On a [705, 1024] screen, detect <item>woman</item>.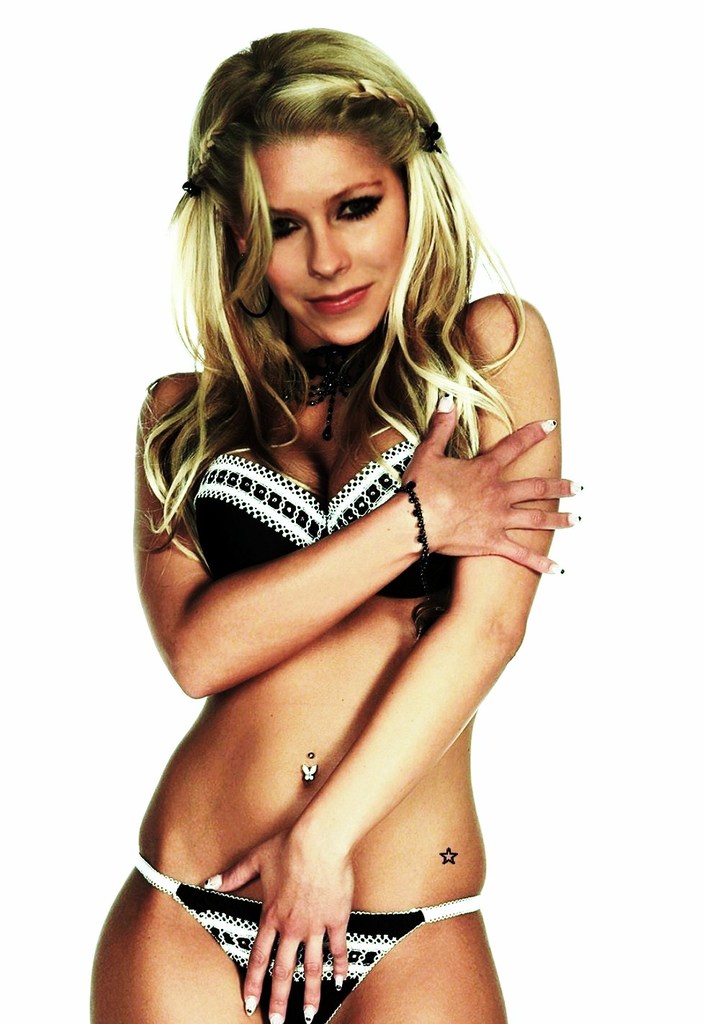
(87,0,593,1023).
